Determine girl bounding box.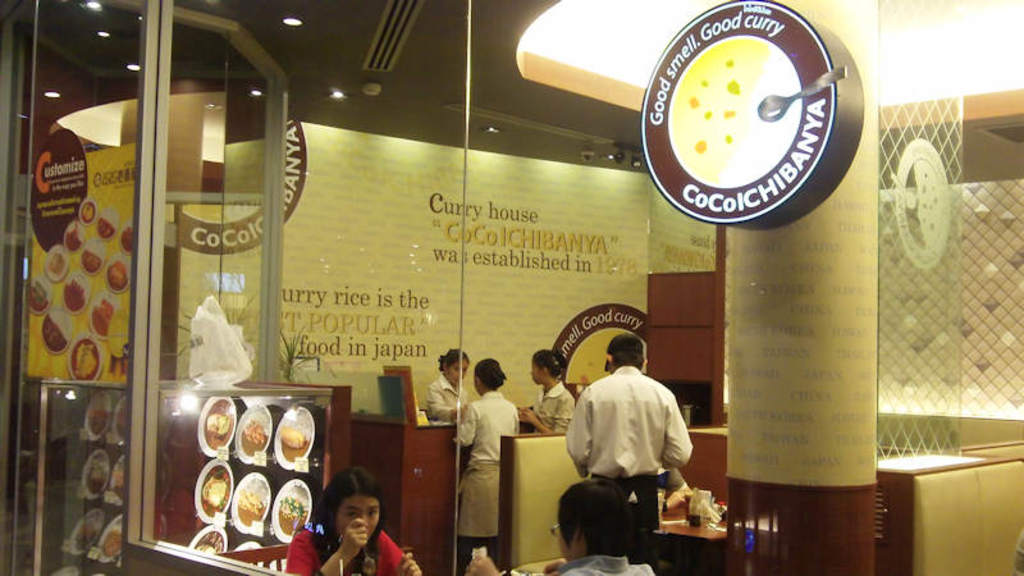
Determined: BBox(424, 348, 470, 417).
